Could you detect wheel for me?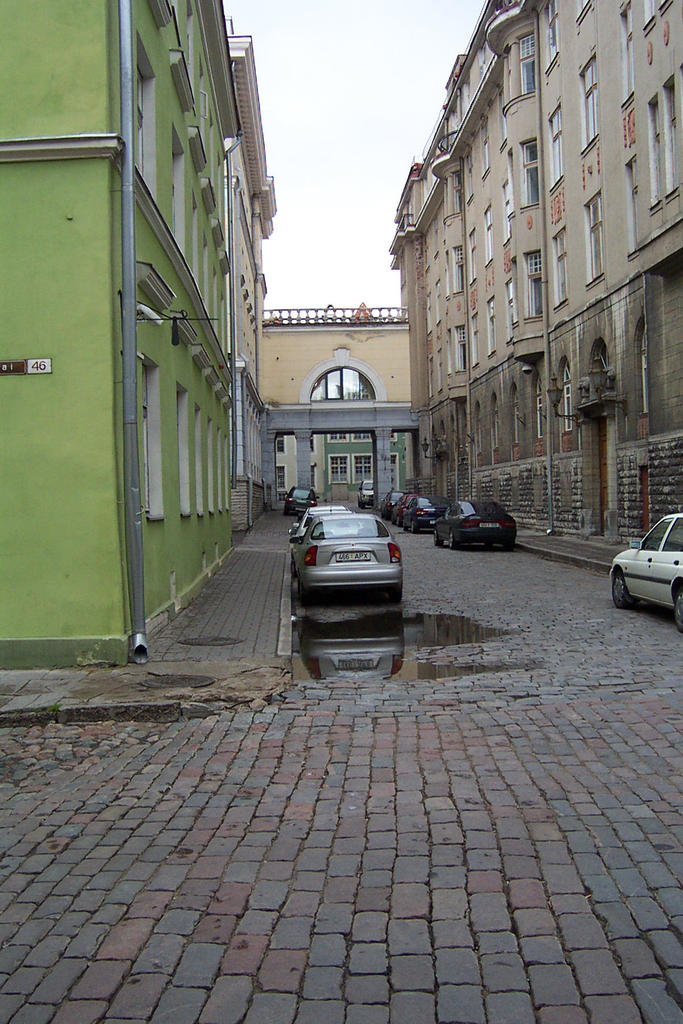
Detection result: left=434, top=530, right=443, bottom=546.
